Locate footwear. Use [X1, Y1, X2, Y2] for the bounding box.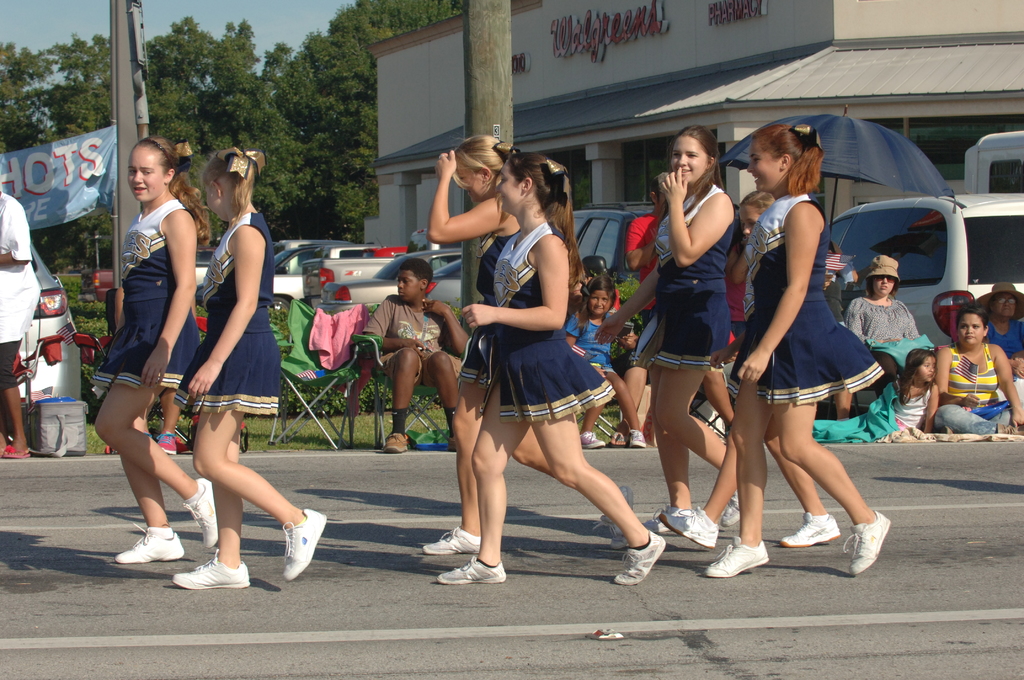
[111, 531, 183, 562].
